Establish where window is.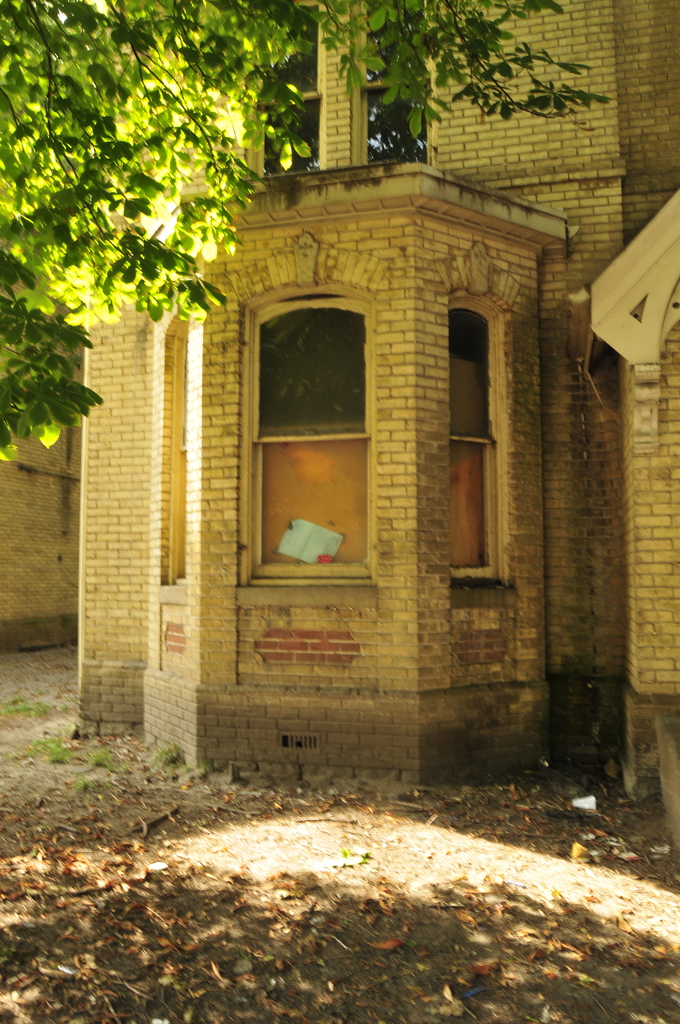
Established at <region>453, 307, 497, 567</region>.
